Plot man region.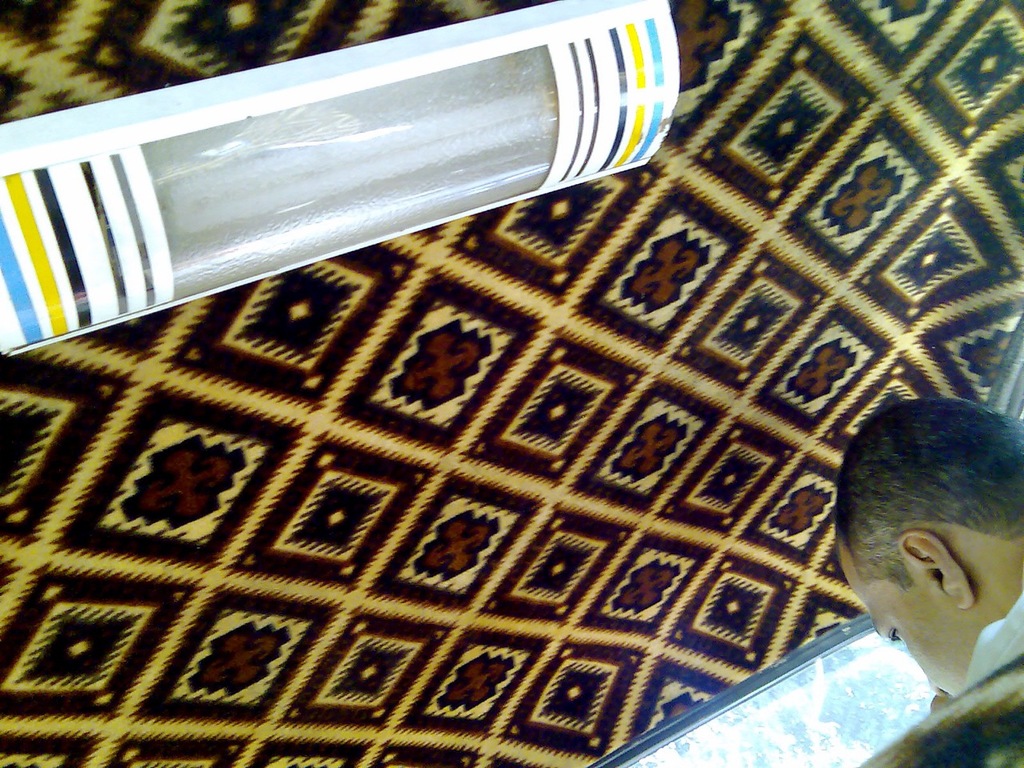
Plotted at 805, 393, 1023, 743.
